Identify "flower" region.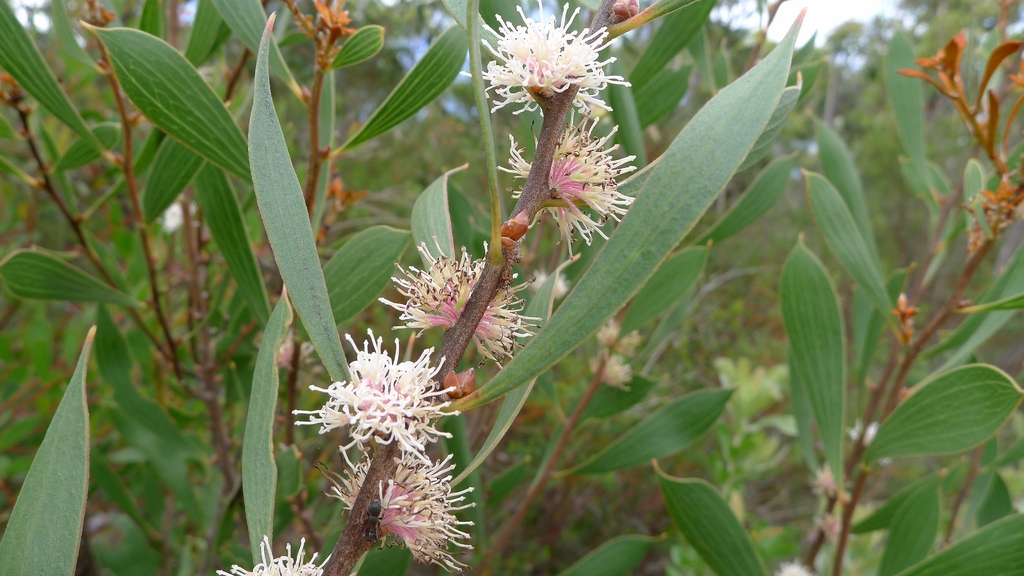
Region: l=588, t=349, r=639, b=391.
